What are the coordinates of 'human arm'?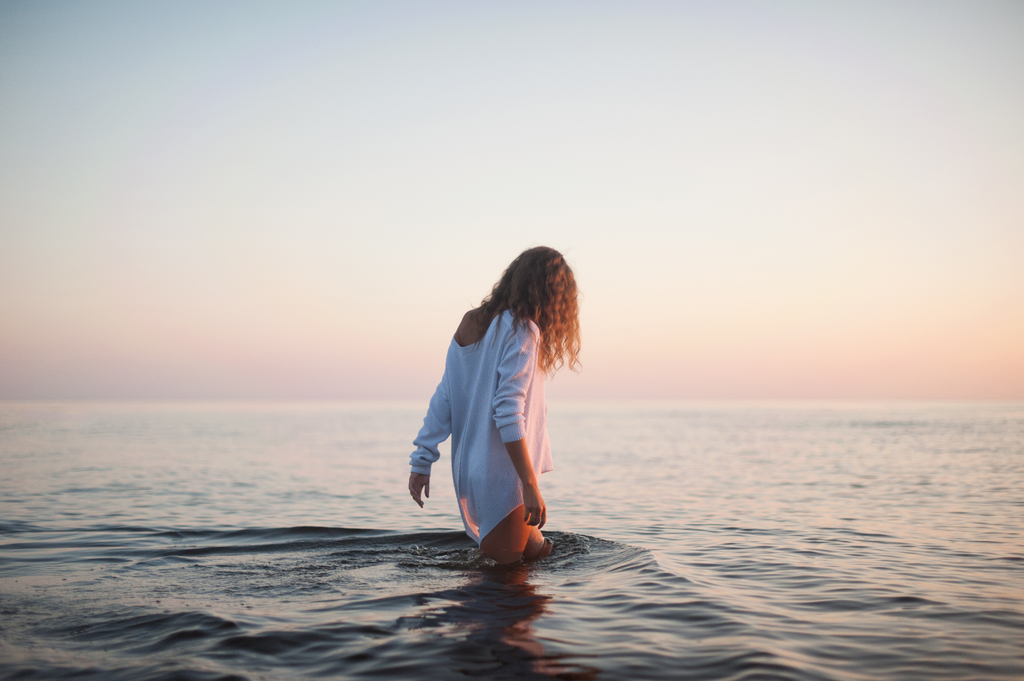
bbox(502, 324, 549, 529).
